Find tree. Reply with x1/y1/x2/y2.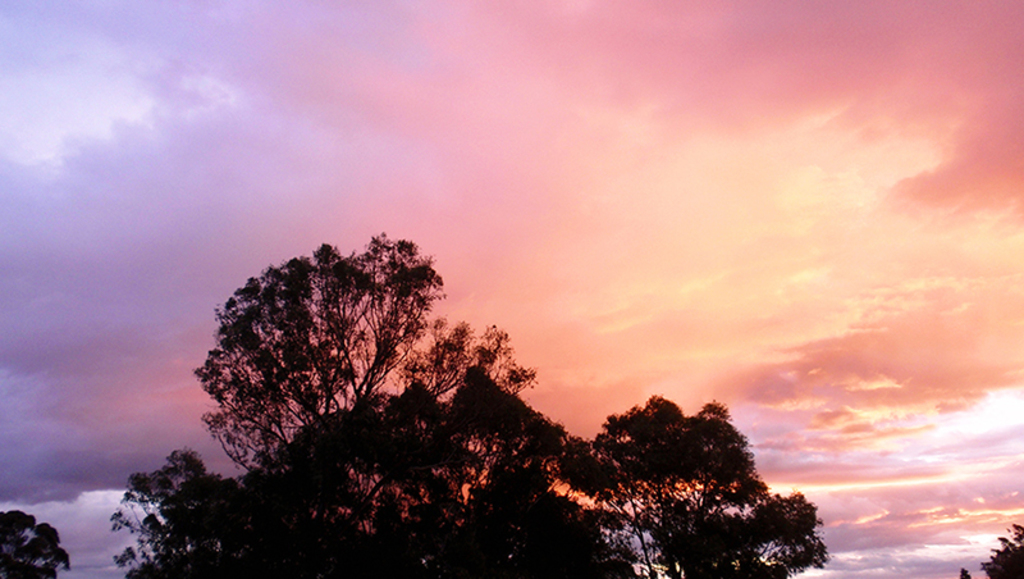
174/205/767/551.
